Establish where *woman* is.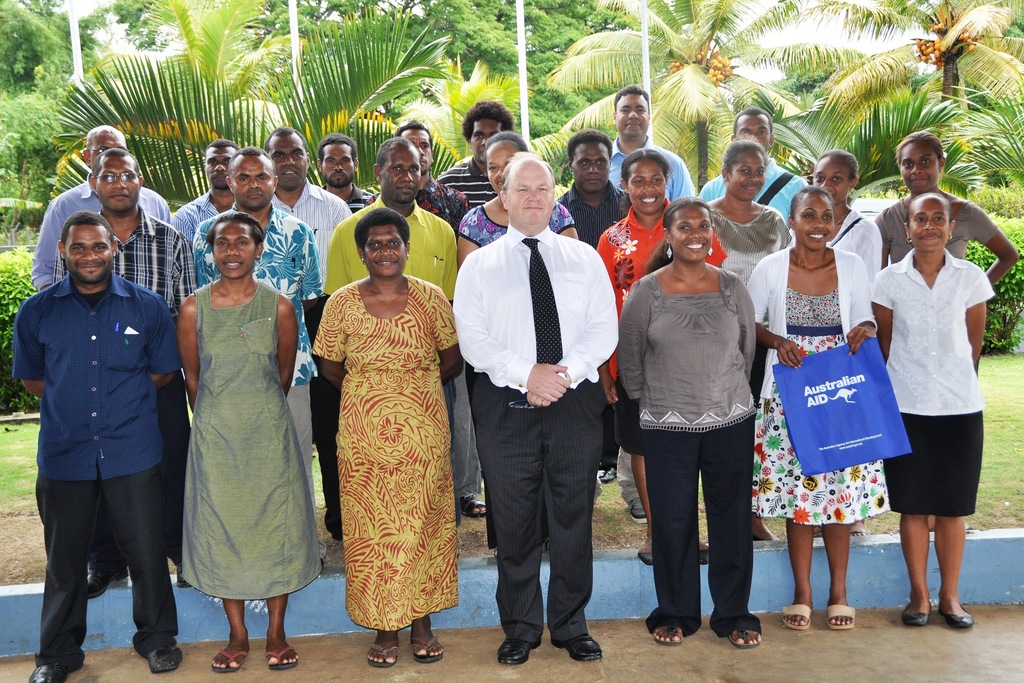
Established at box=[744, 184, 899, 633].
